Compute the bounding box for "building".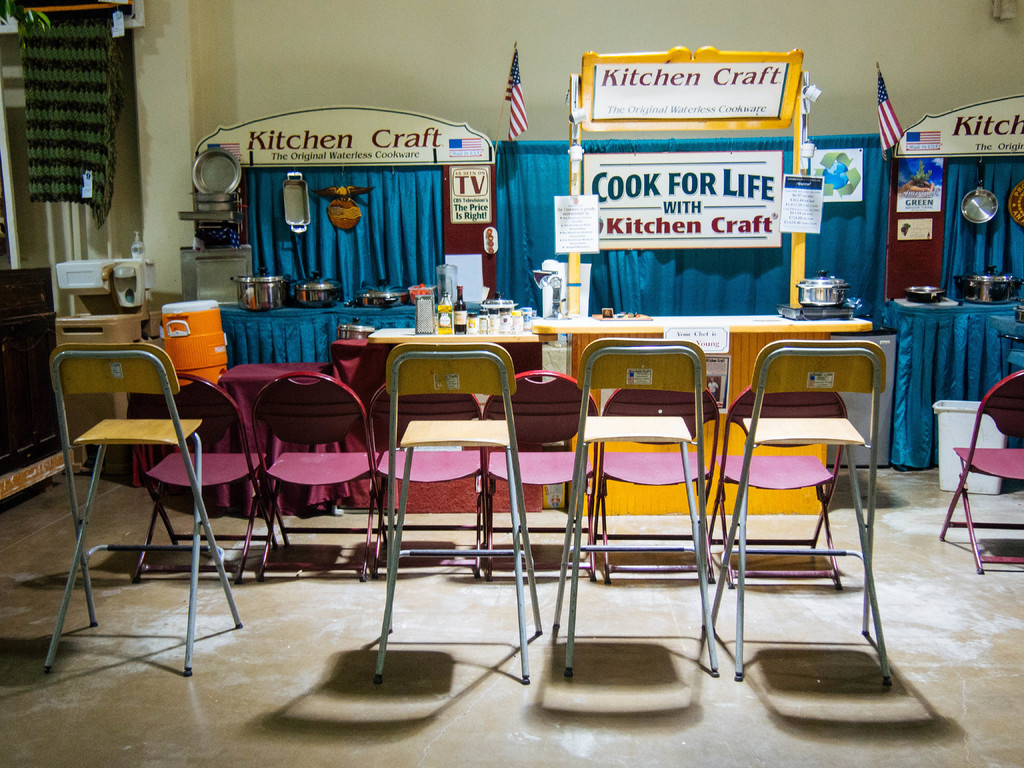
<box>0,0,1023,767</box>.
